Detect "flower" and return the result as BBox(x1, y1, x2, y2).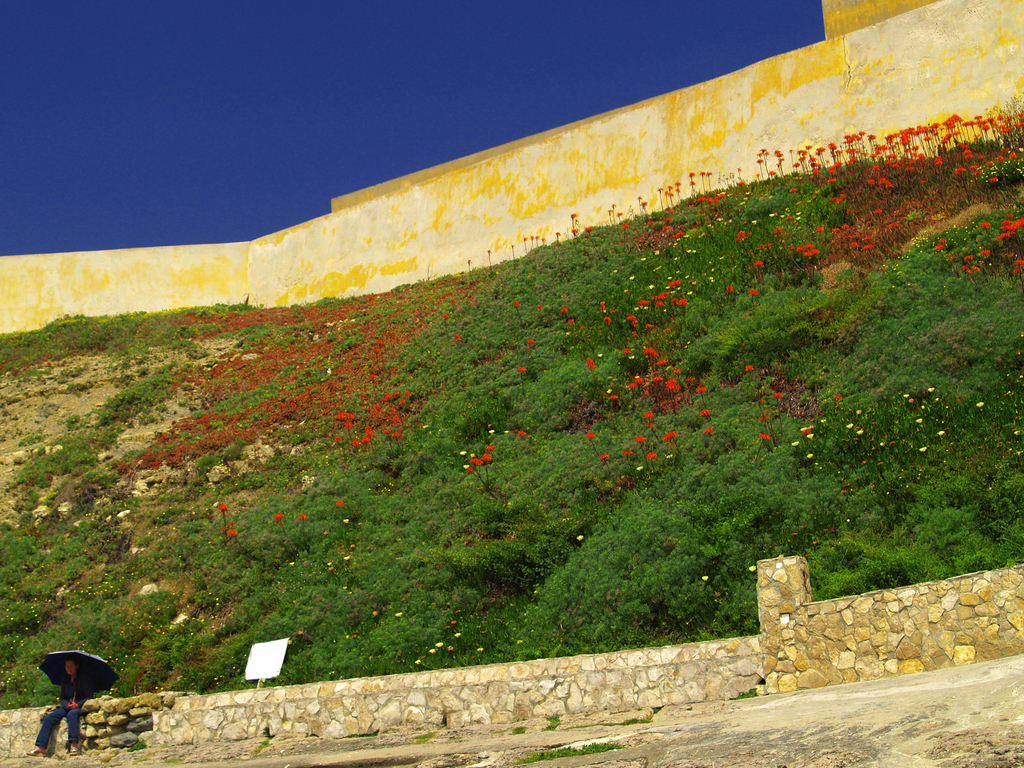
BBox(364, 427, 376, 436).
